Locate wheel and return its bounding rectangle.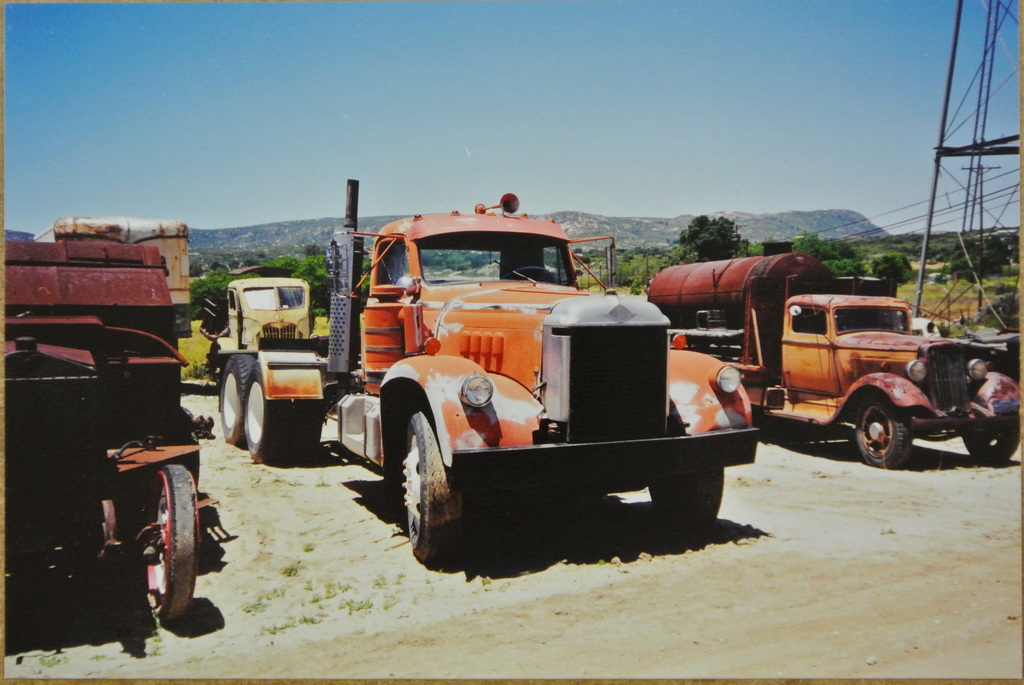
[x1=218, y1=350, x2=257, y2=445].
